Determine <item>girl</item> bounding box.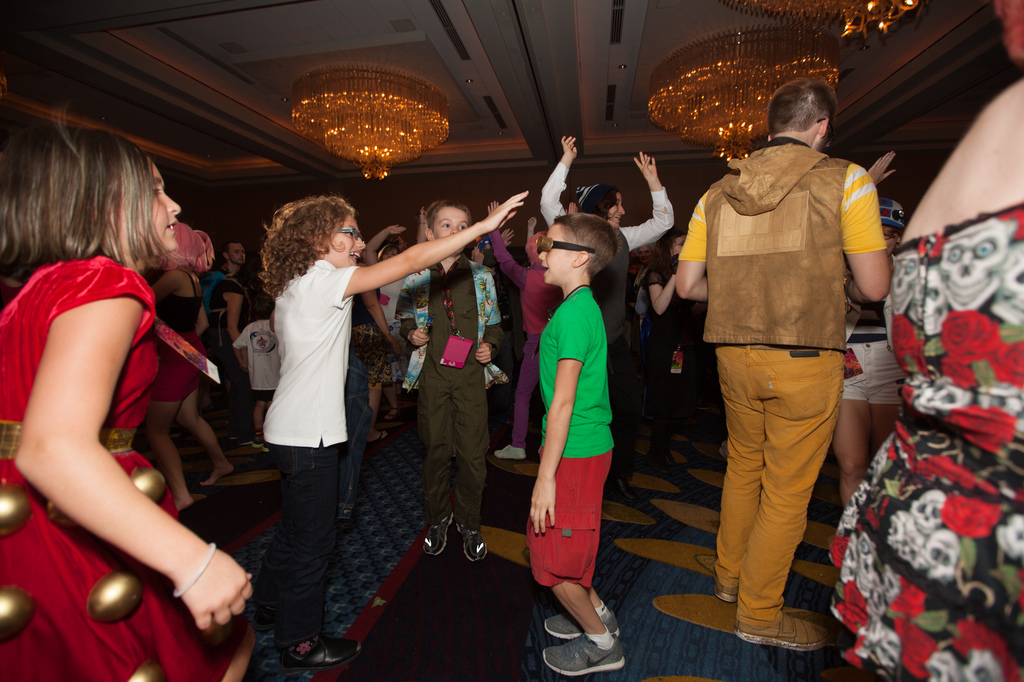
Determined: left=0, top=93, right=260, bottom=681.
